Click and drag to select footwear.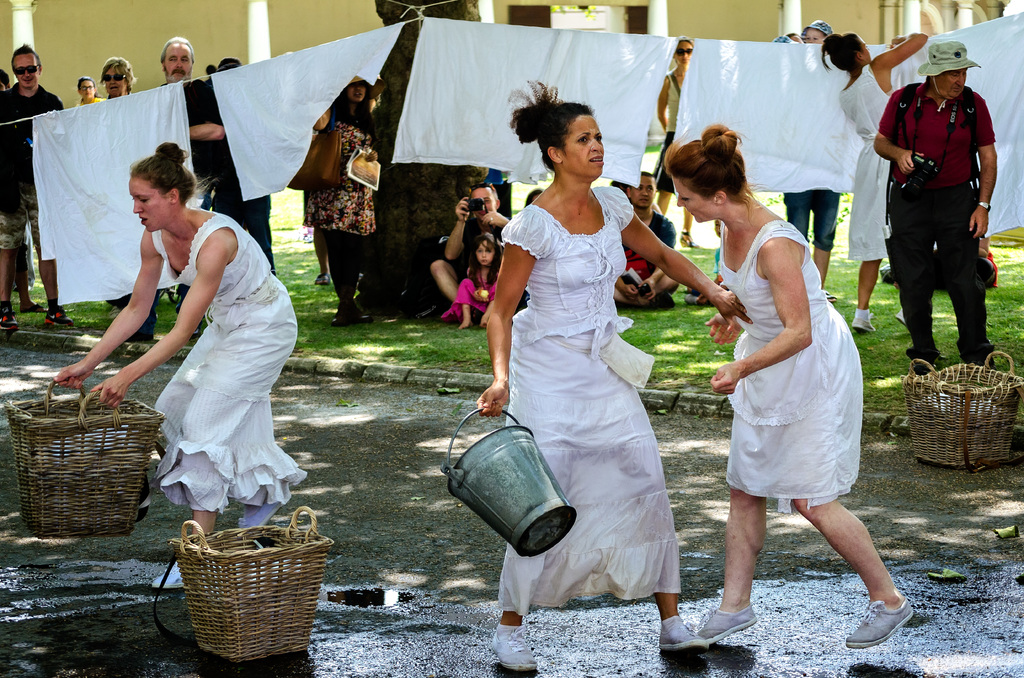
Selection: {"x1": 44, "y1": 301, "x2": 75, "y2": 328}.
